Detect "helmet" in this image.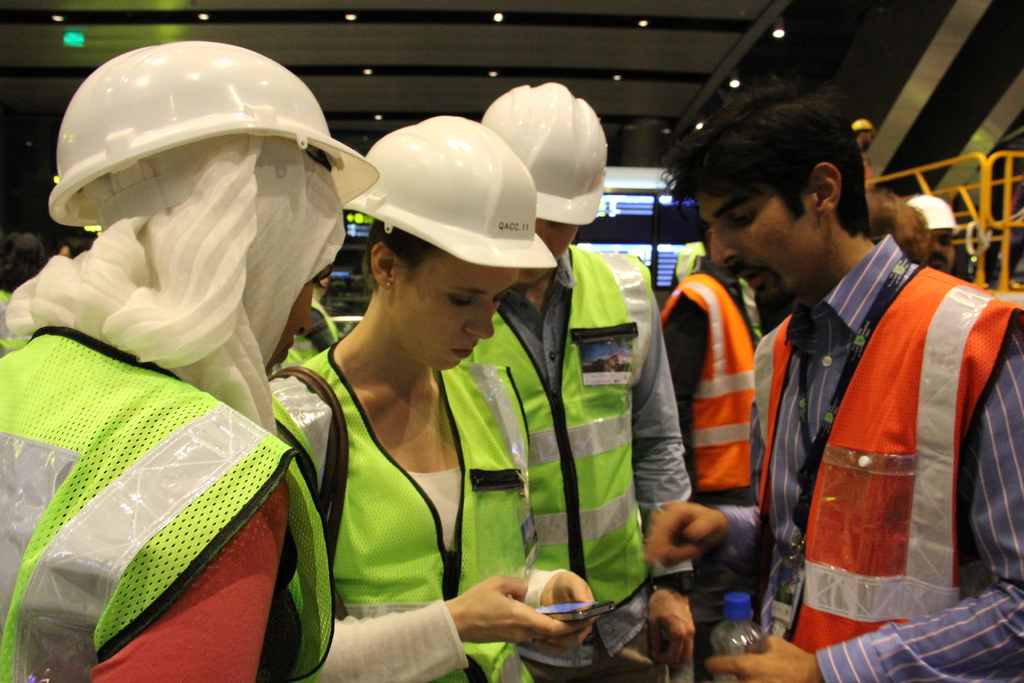
Detection: <bbox>852, 119, 876, 134</bbox>.
